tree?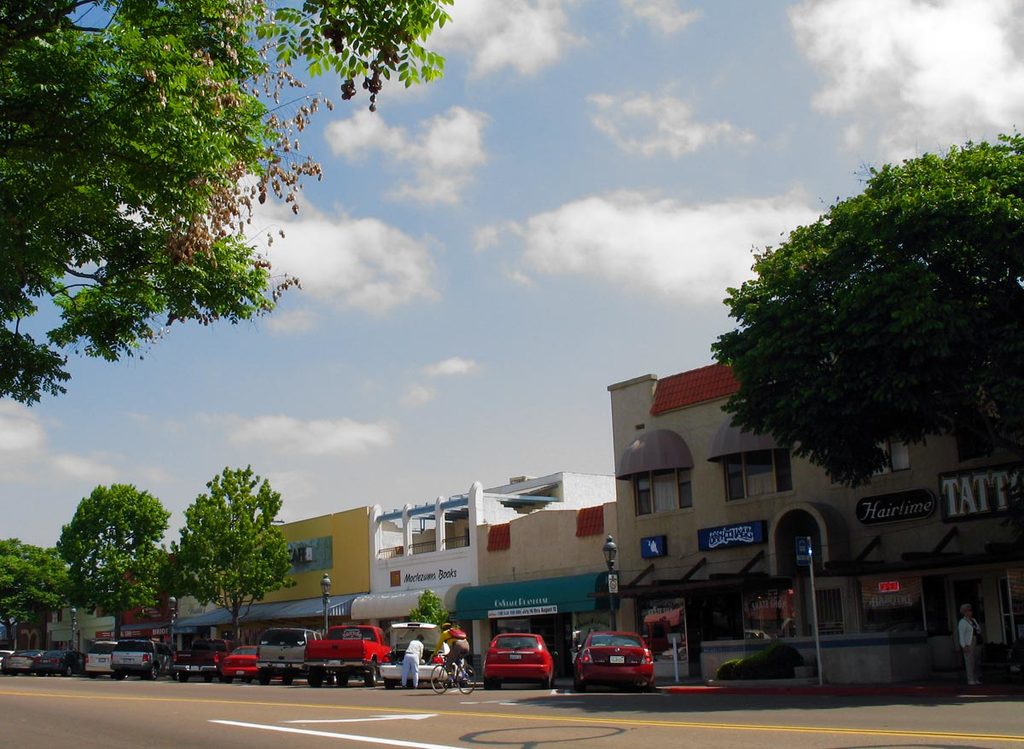
rect(690, 128, 1006, 571)
